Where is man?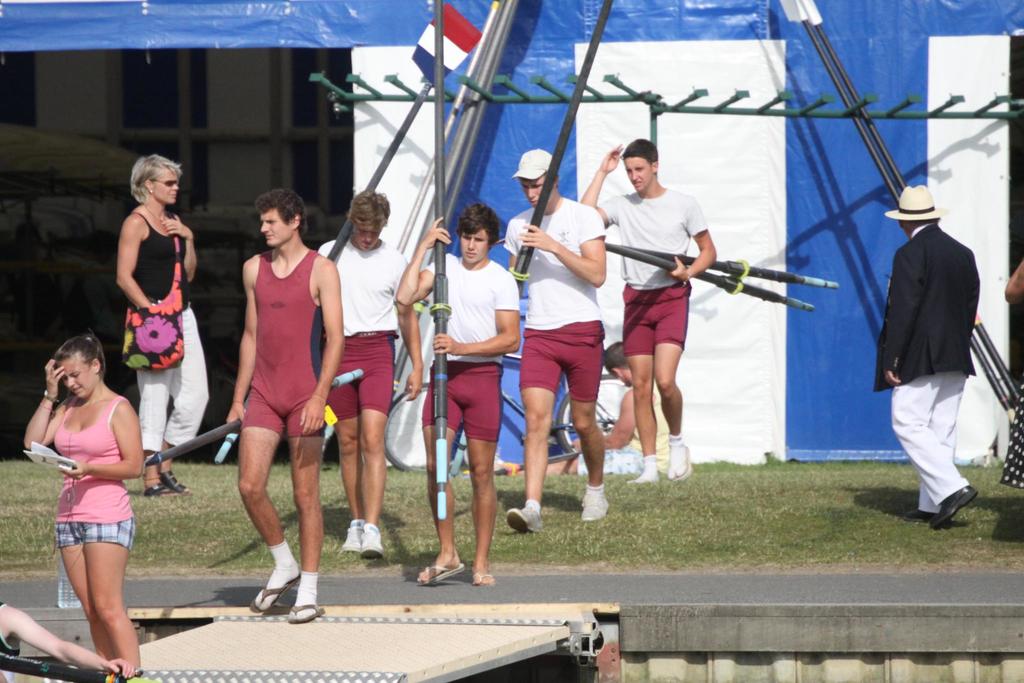
(226,188,348,622).
